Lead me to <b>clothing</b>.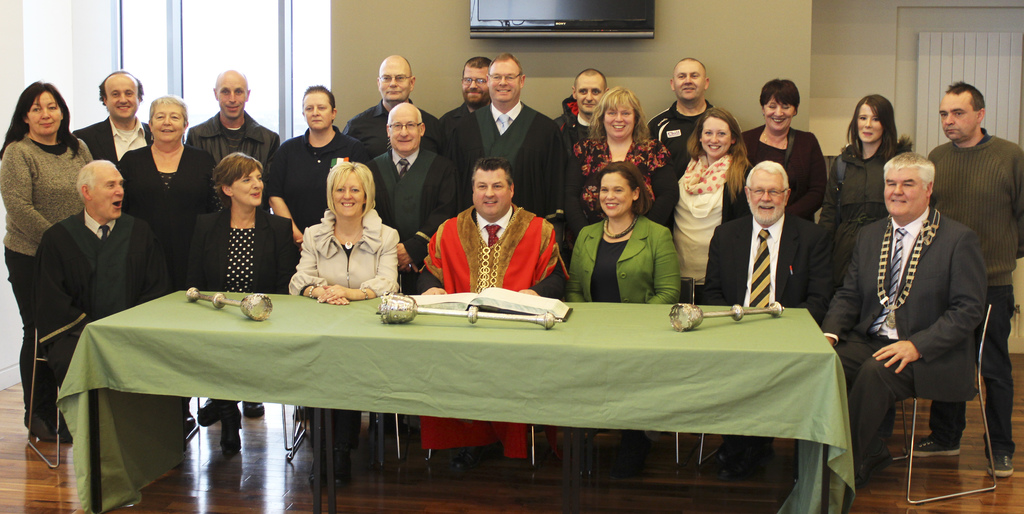
Lead to (left=68, top=111, right=160, bottom=159).
